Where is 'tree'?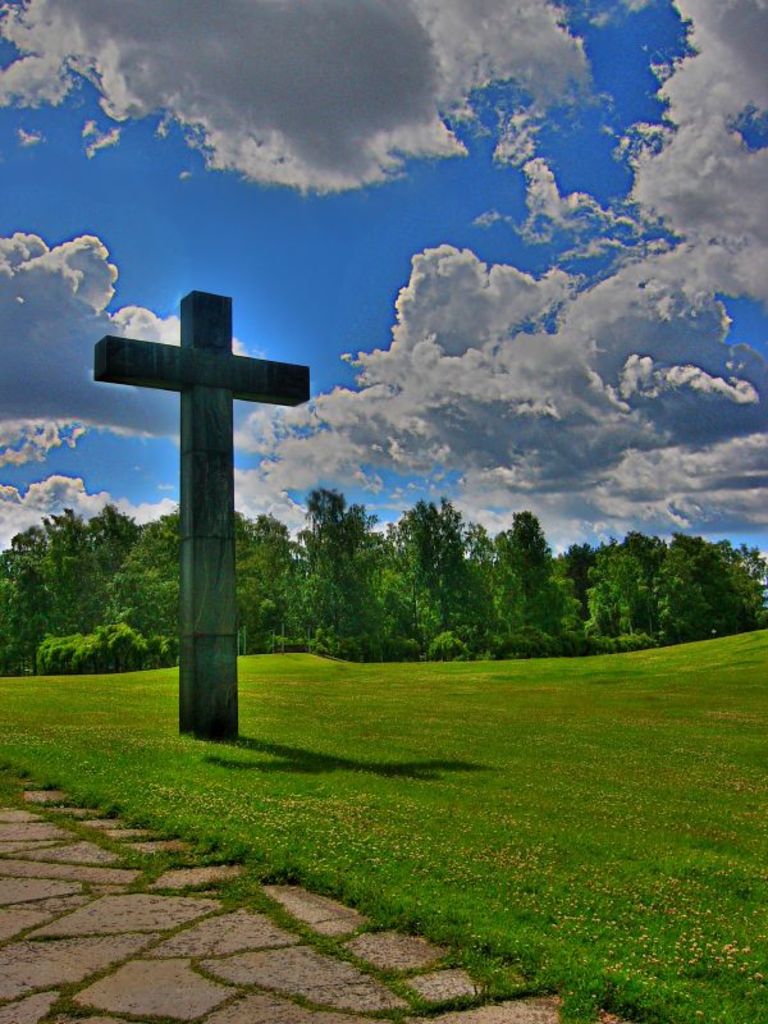
(x1=623, y1=518, x2=673, y2=581).
